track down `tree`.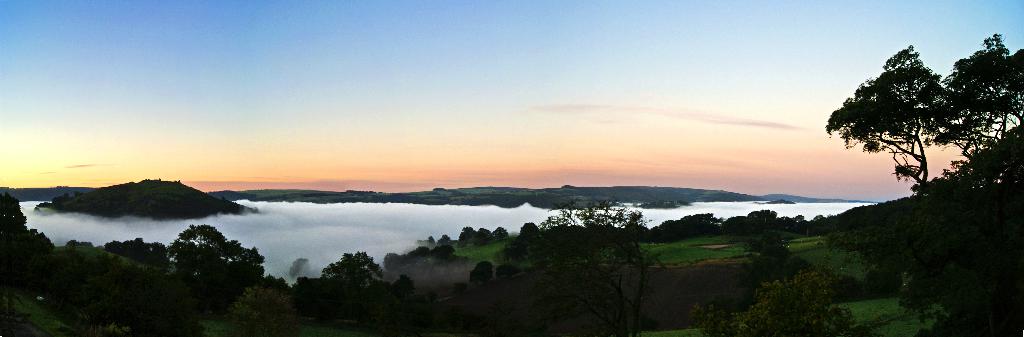
Tracked to [0,189,58,331].
